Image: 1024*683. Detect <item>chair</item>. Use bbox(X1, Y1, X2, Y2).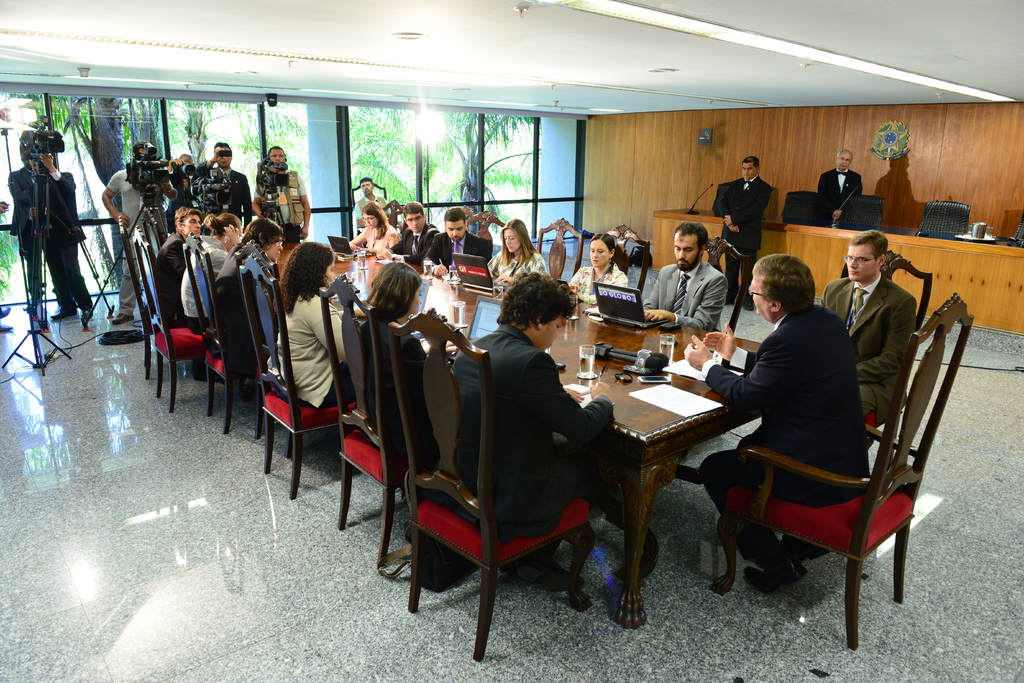
bbox(604, 224, 656, 304).
